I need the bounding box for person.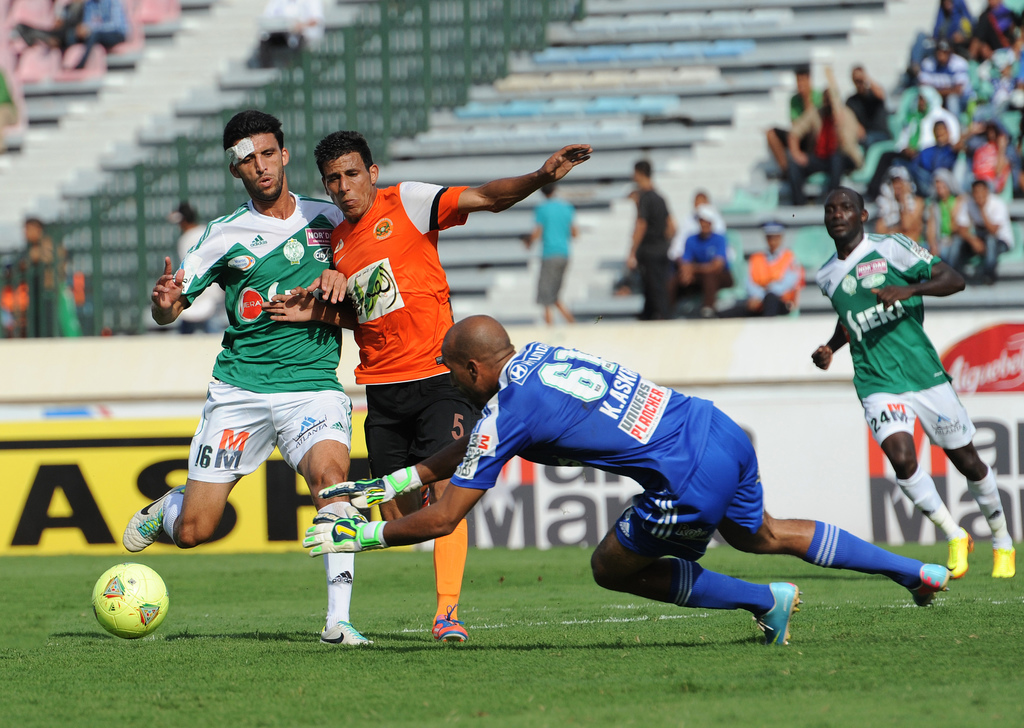
Here it is: x1=625, y1=163, x2=674, y2=317.
